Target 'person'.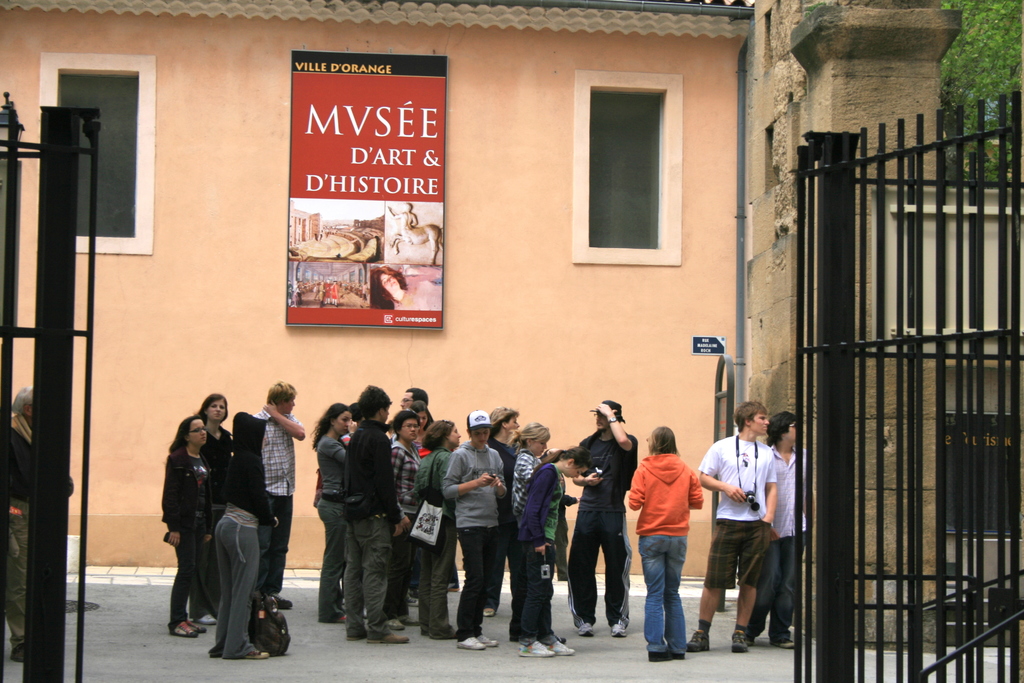
Target region: (left=387, top=413, right=423, bottom=605).
